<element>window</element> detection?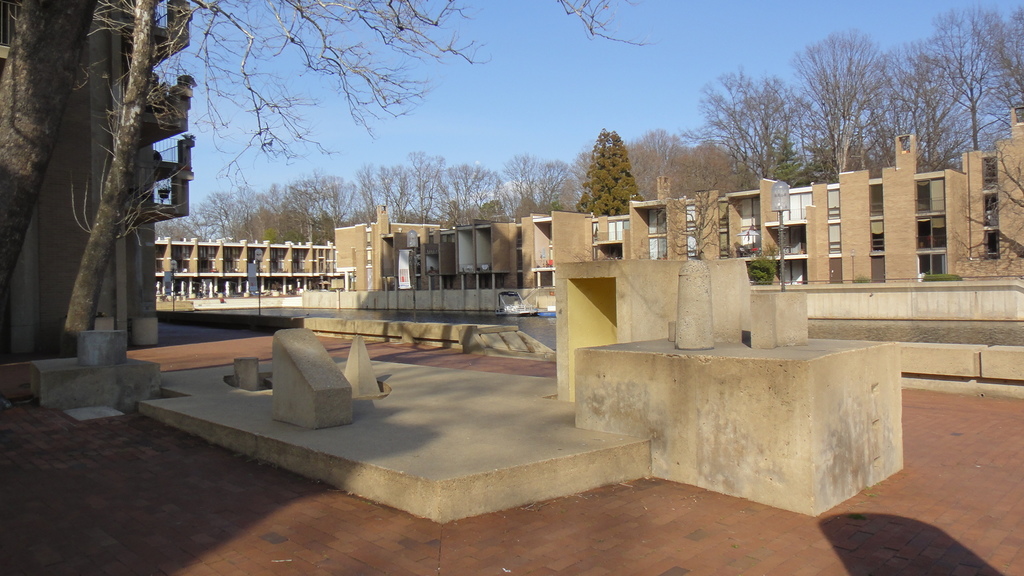
bbox(686, 234, 698, 259)
